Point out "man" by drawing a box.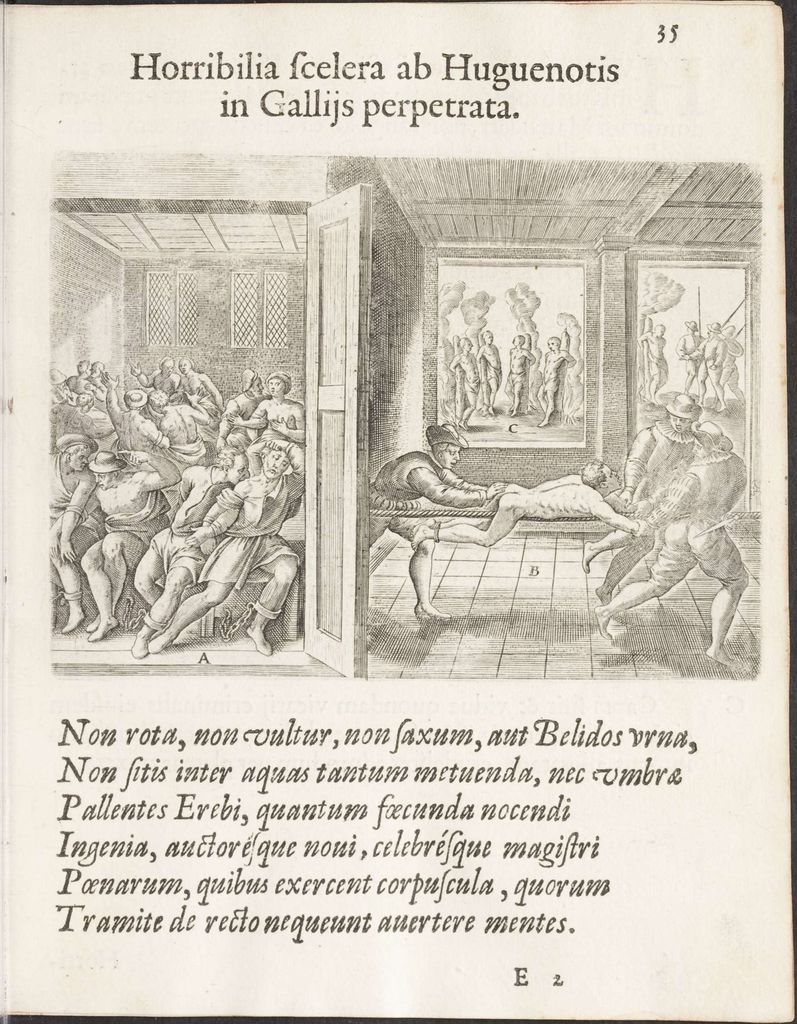
451,333,486,428.
